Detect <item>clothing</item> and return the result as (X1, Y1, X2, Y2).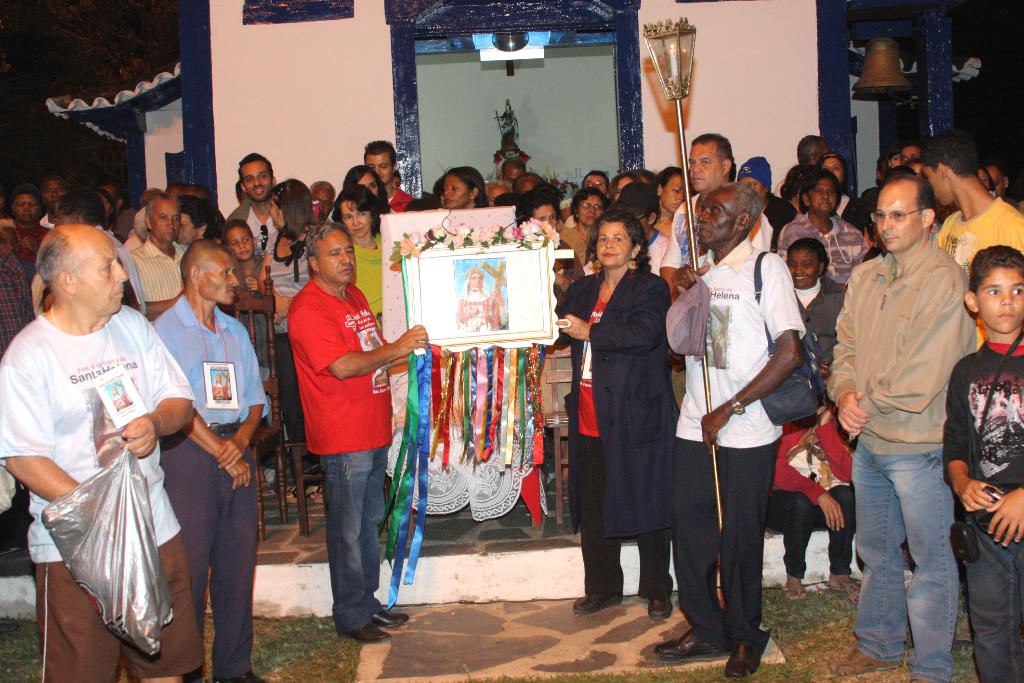
(17, 218, 46, 267).
